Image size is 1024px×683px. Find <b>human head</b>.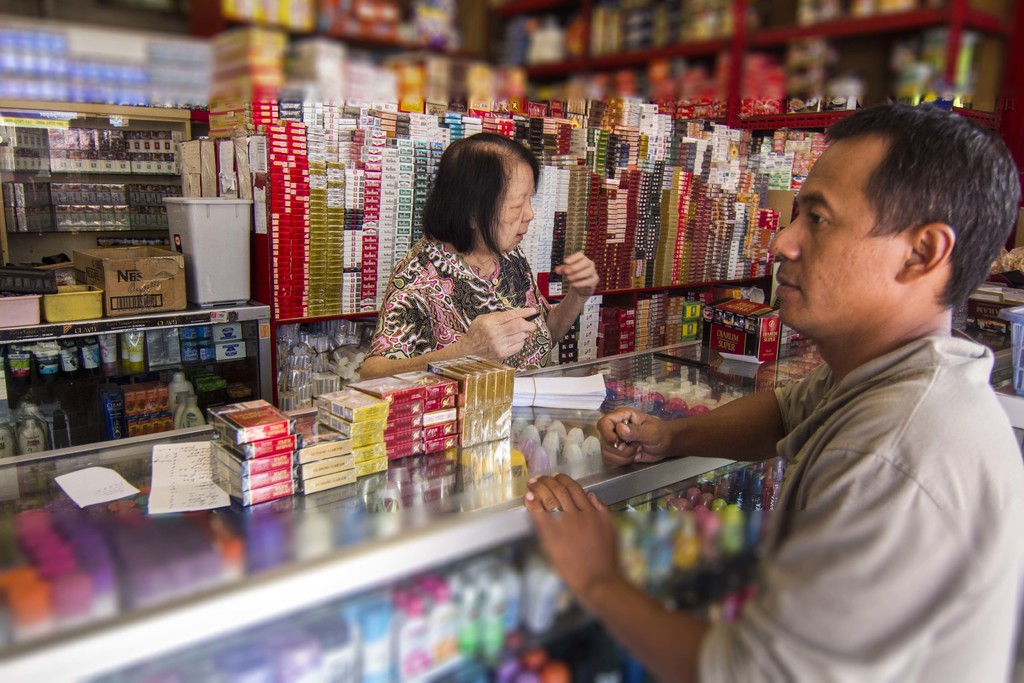
<box>766,99,1021,331</box>.
